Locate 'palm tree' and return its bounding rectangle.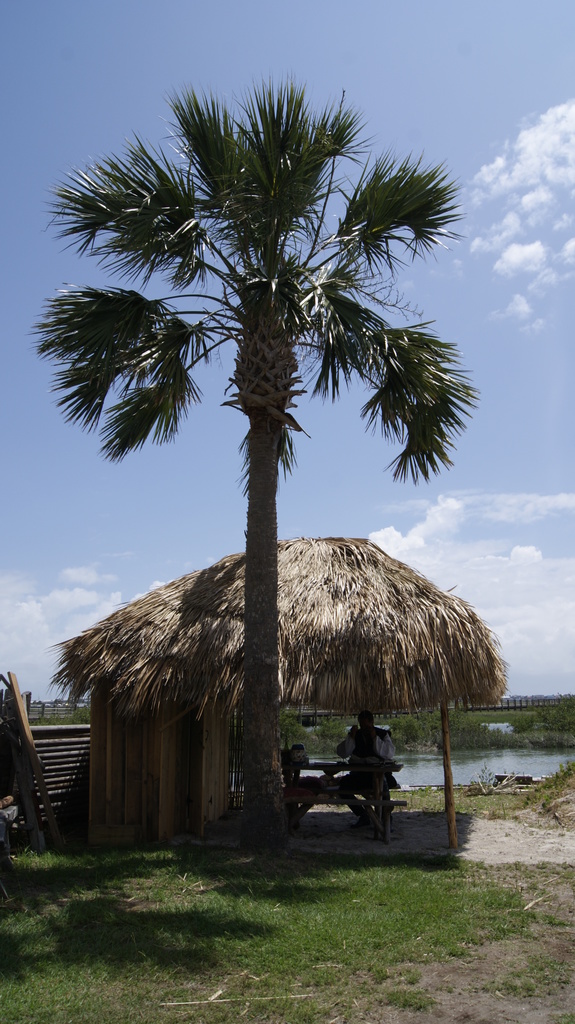
<box>63,156,471,892</box>.
